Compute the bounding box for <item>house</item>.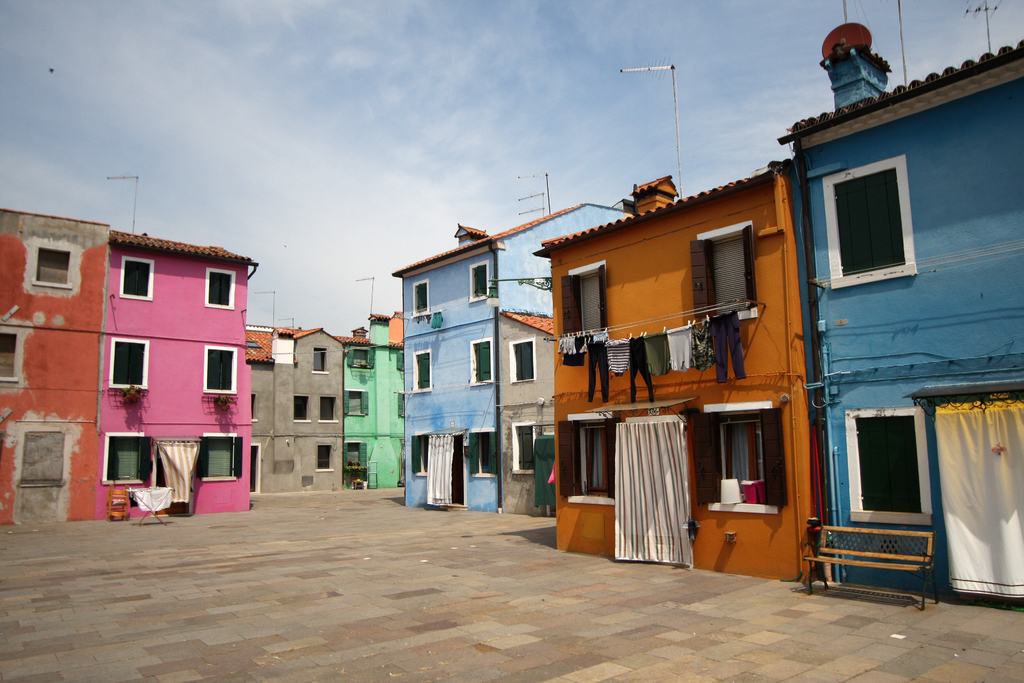
region(0, 208, 258, 532).
